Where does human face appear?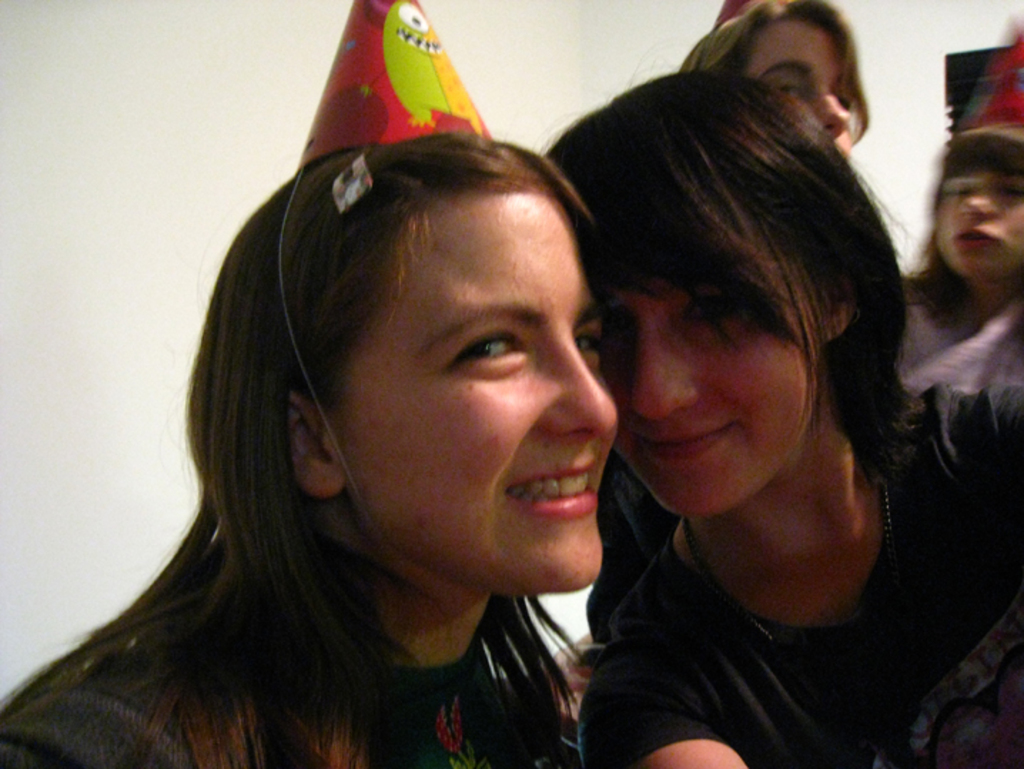
Appears at rect(339, 184, 622, 595).
